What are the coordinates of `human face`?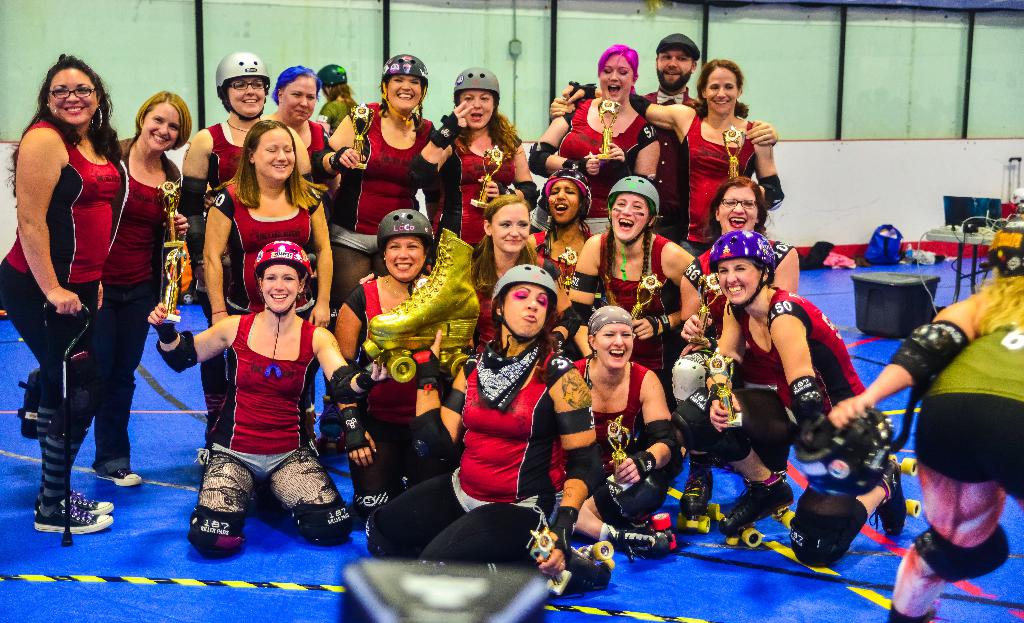
[600, 55, 633, 103].
